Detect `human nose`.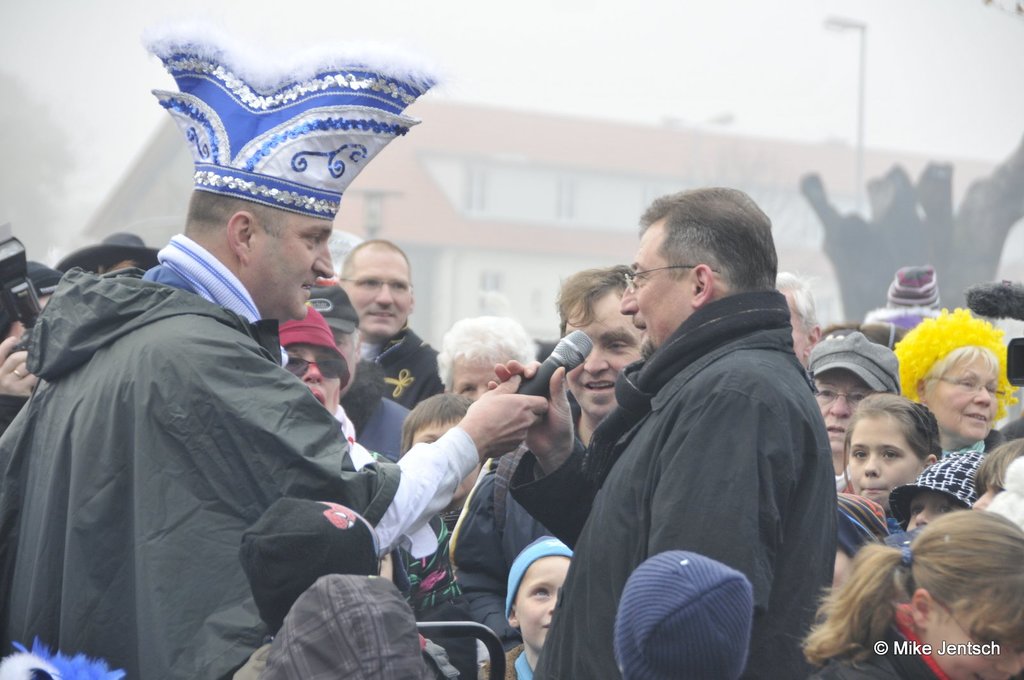
Detected at crop(860, 455, 876, 479).
